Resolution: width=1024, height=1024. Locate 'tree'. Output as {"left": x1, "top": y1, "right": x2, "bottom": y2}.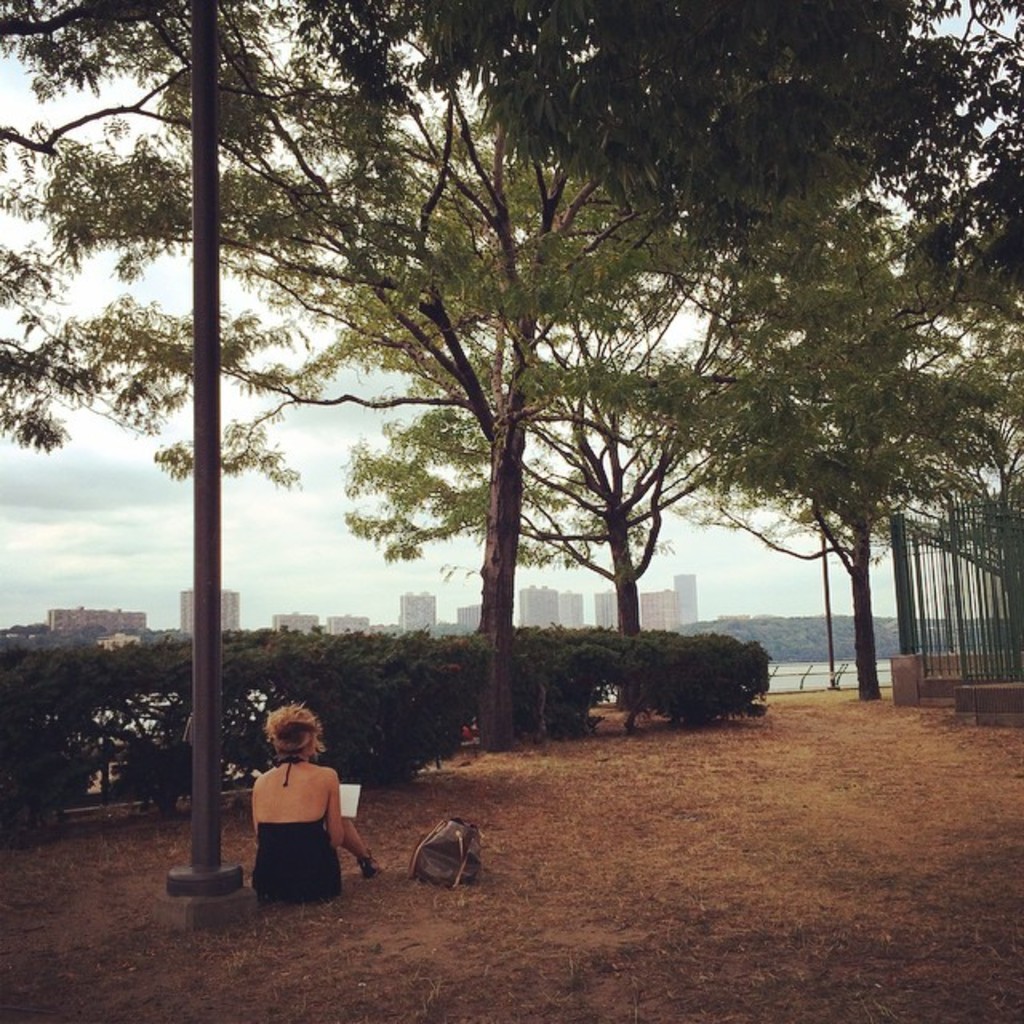
{"left": 102, "top": 0, "right": 981, "bottom": 789}.
